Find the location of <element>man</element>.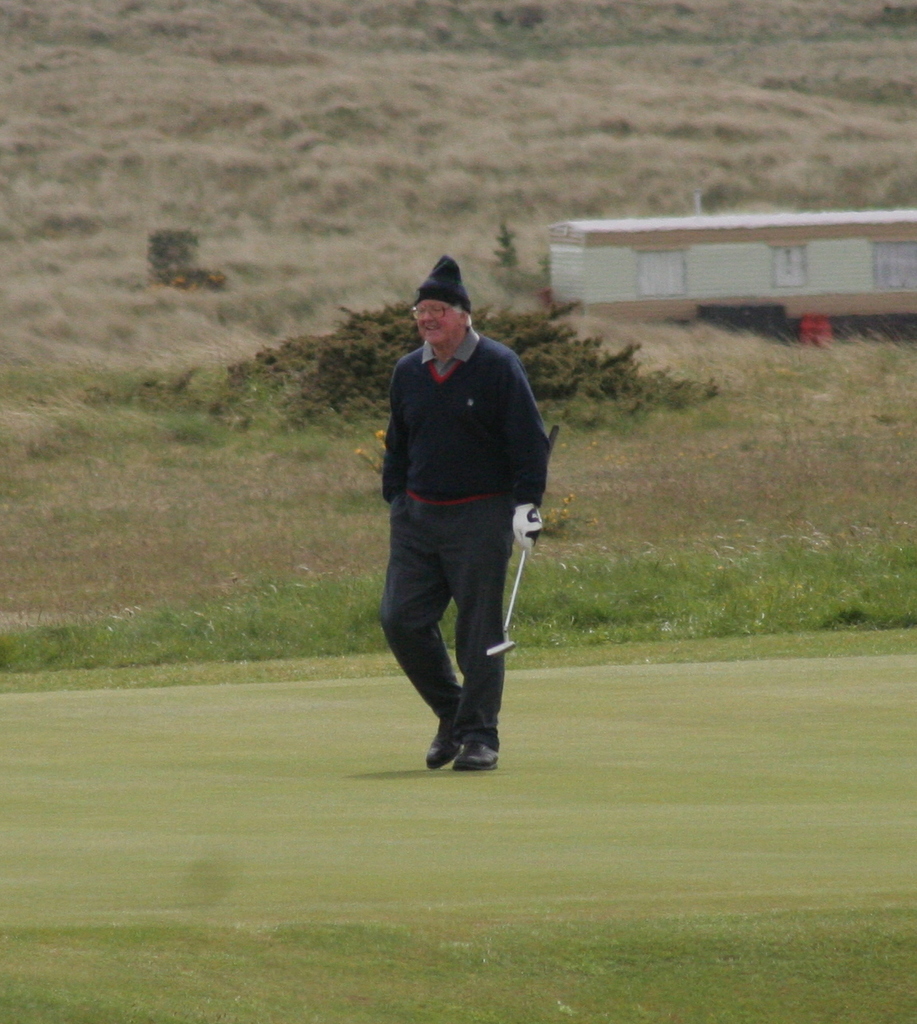
Location: box(365, 257, 552, 767).
